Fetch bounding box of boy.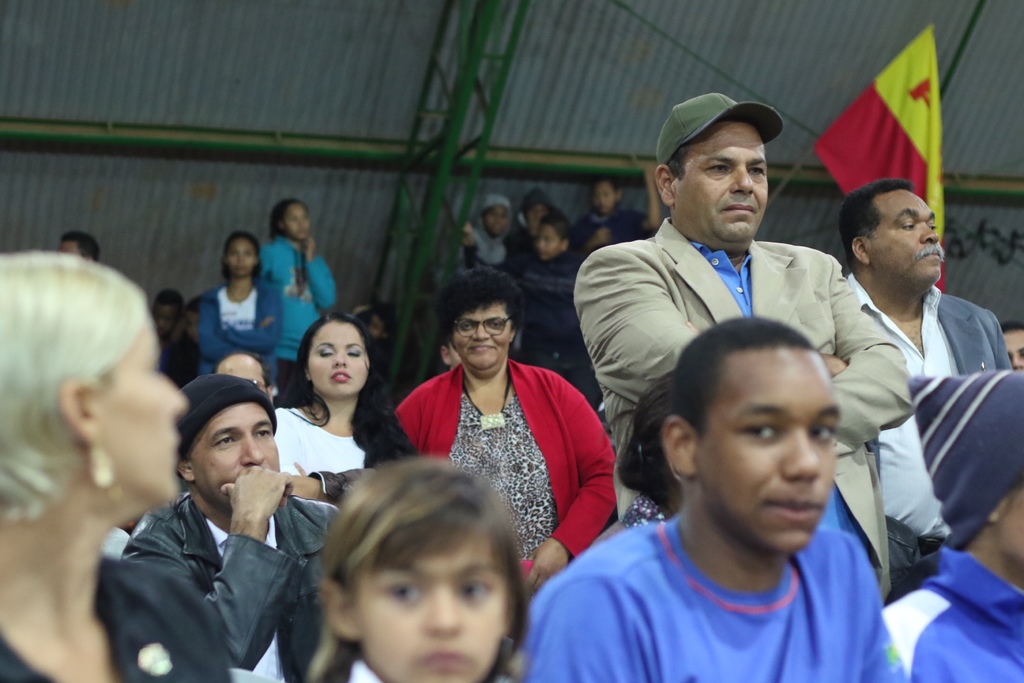
Bbox: [left=530, top=313, right=924, bottom=682].
